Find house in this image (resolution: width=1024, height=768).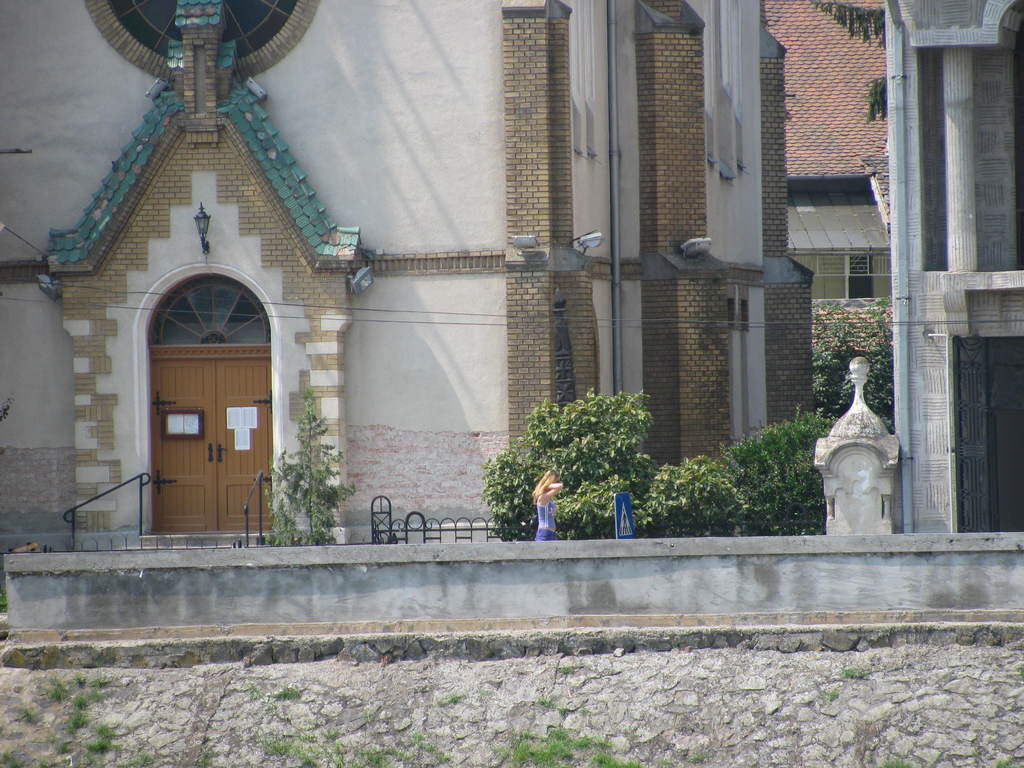
(left=788, top=0, right=891, bottom=310).
